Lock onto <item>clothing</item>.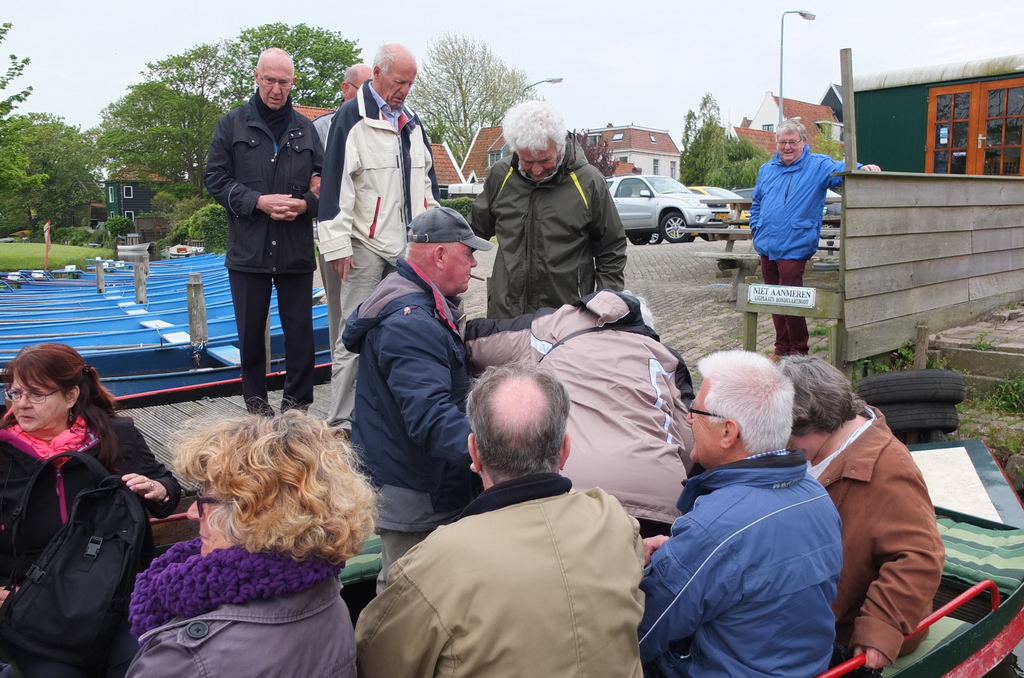
Locked: crop(464, 134, 625, 313).
